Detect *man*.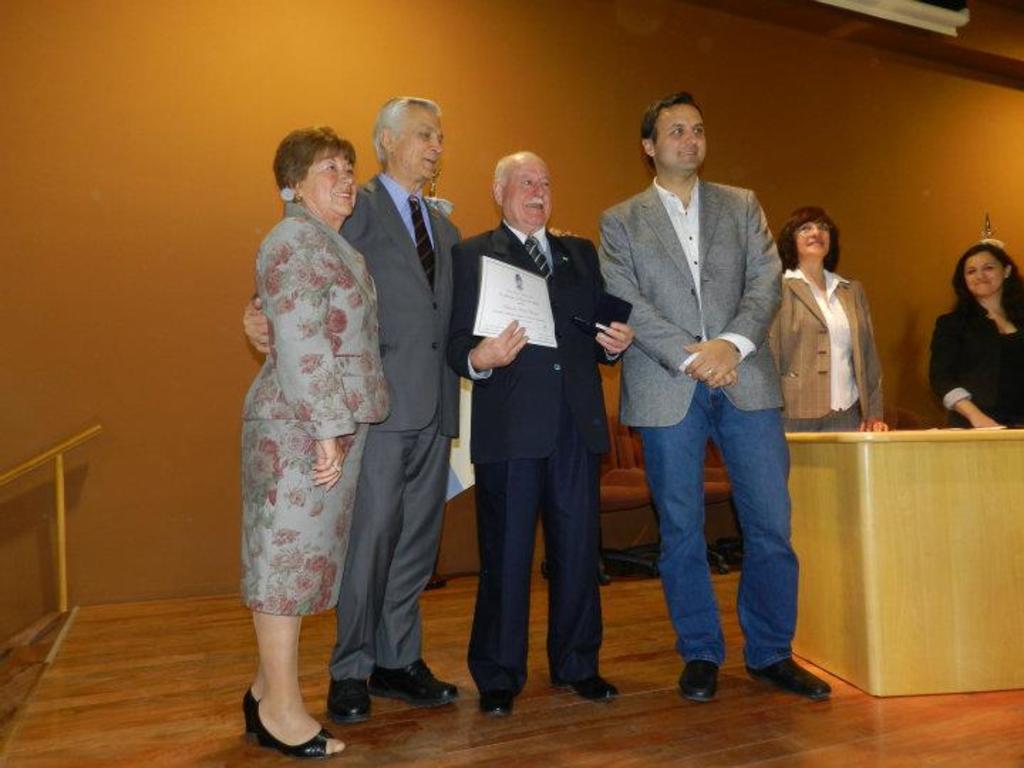
Detected at box(593, 92, 832, 705).
